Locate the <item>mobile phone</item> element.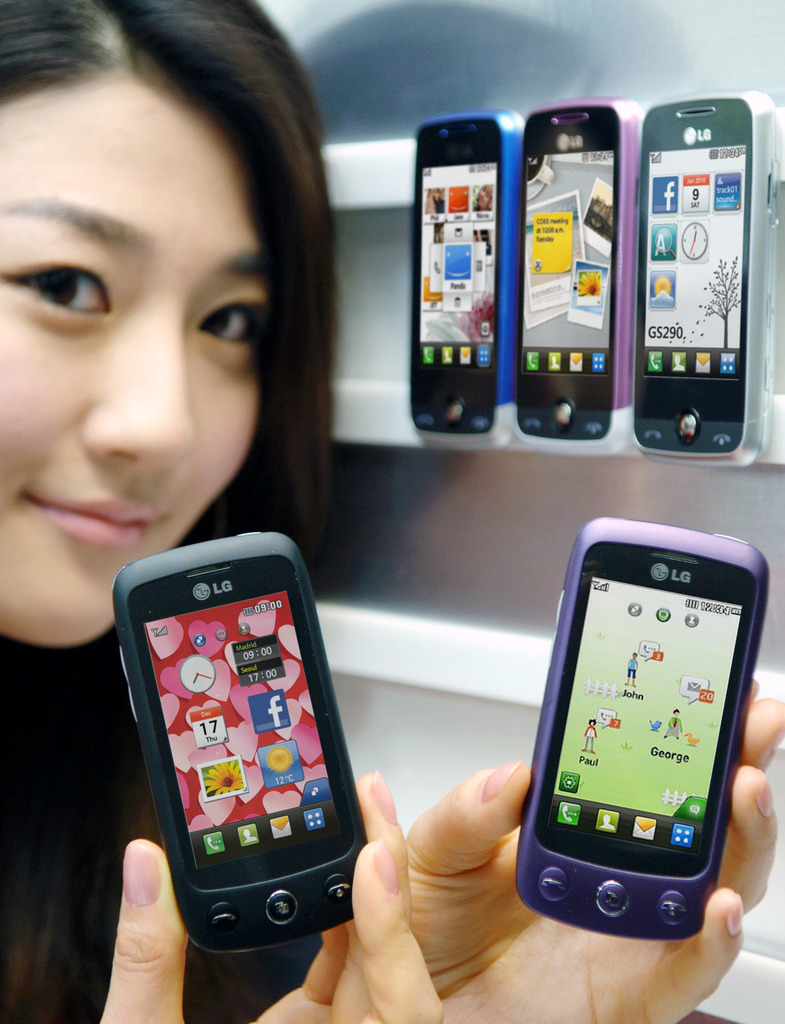
Element bbox: [x1=505, y1=95, x2=642, y2=450].
